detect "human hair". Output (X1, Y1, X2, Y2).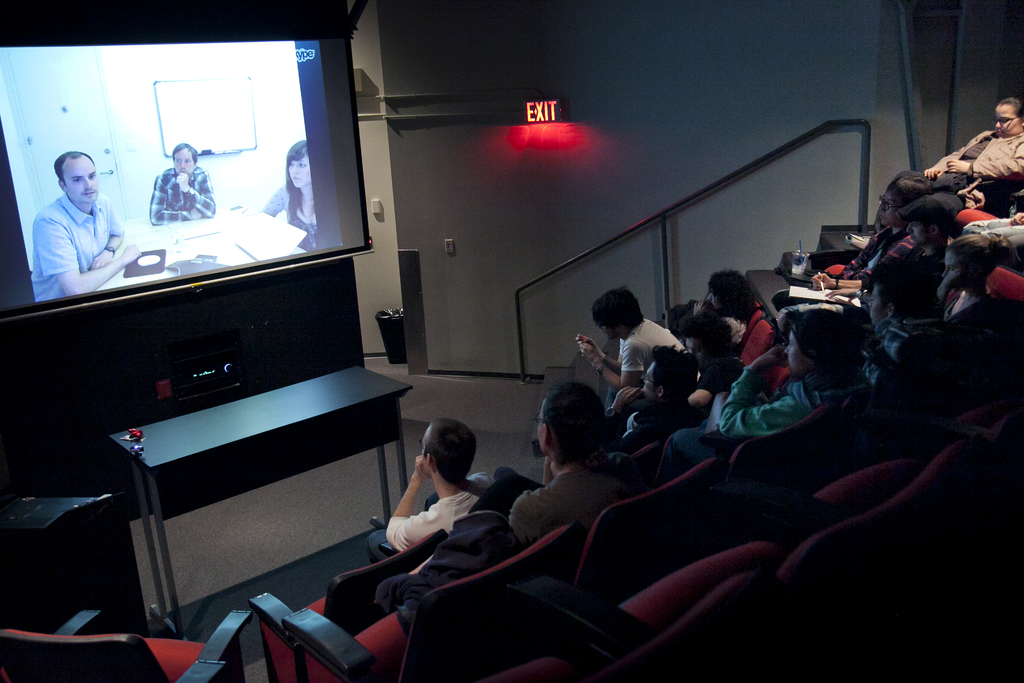
(539, 384, 603, 454).
